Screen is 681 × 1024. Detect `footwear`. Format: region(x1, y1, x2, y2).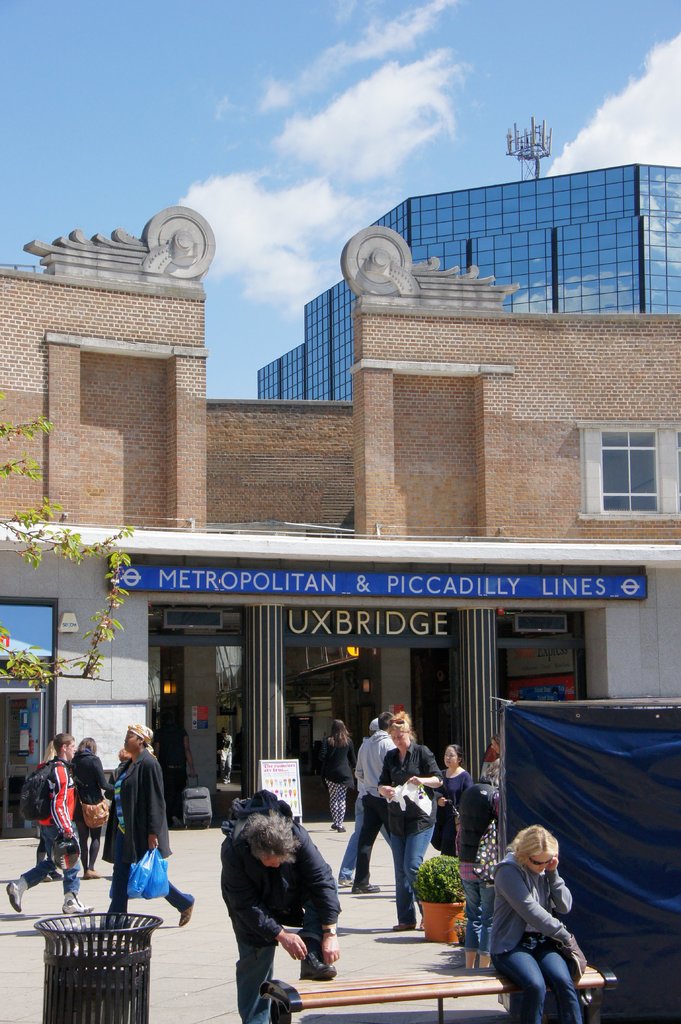
region(61, 892, 95, 916).
